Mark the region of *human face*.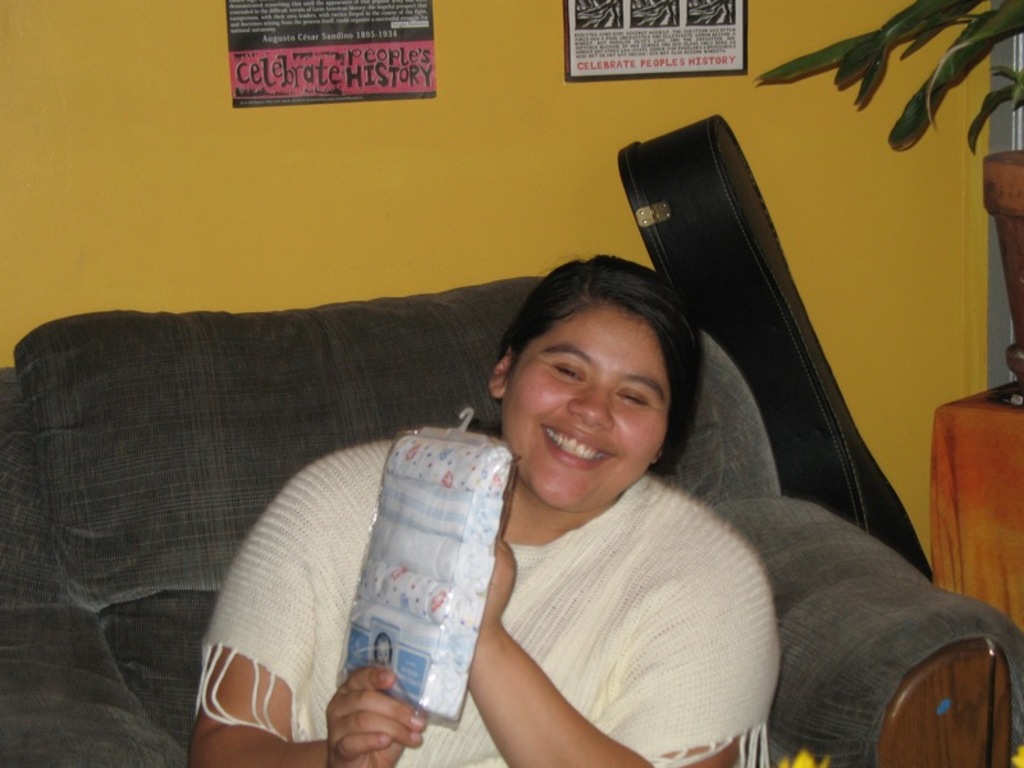
Region: crop(507, 306, 671, 506).
